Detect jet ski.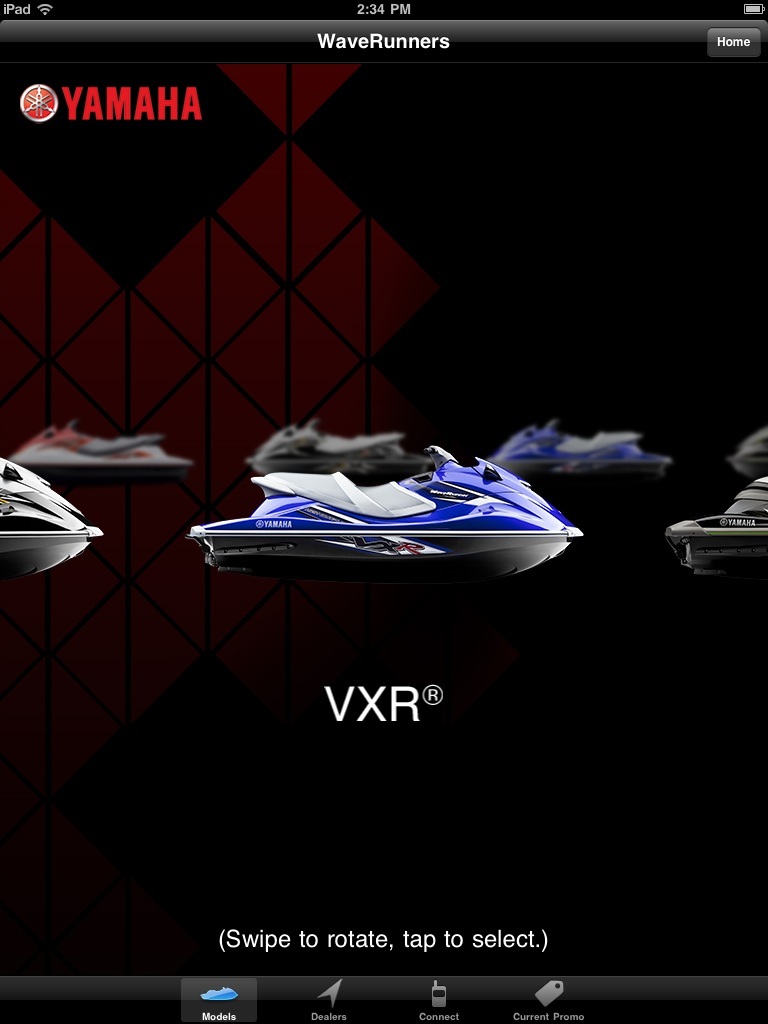
Detected at rect(724, 423, 767, 482).
